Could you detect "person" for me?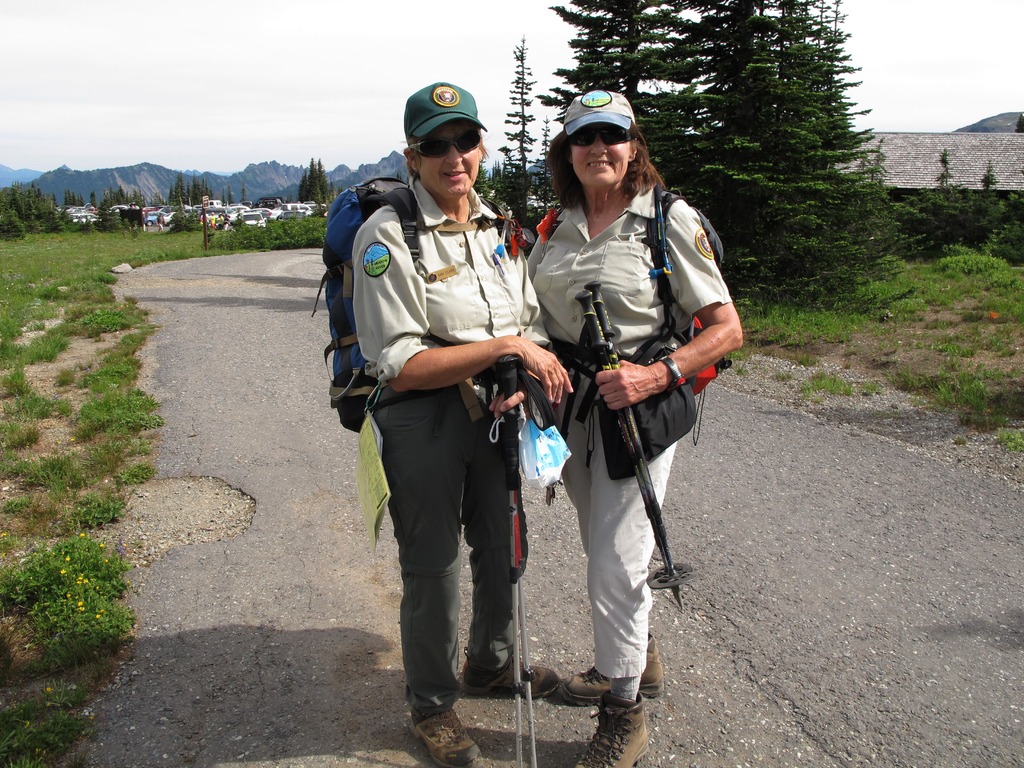
Detection result: 342/70/579/767.
